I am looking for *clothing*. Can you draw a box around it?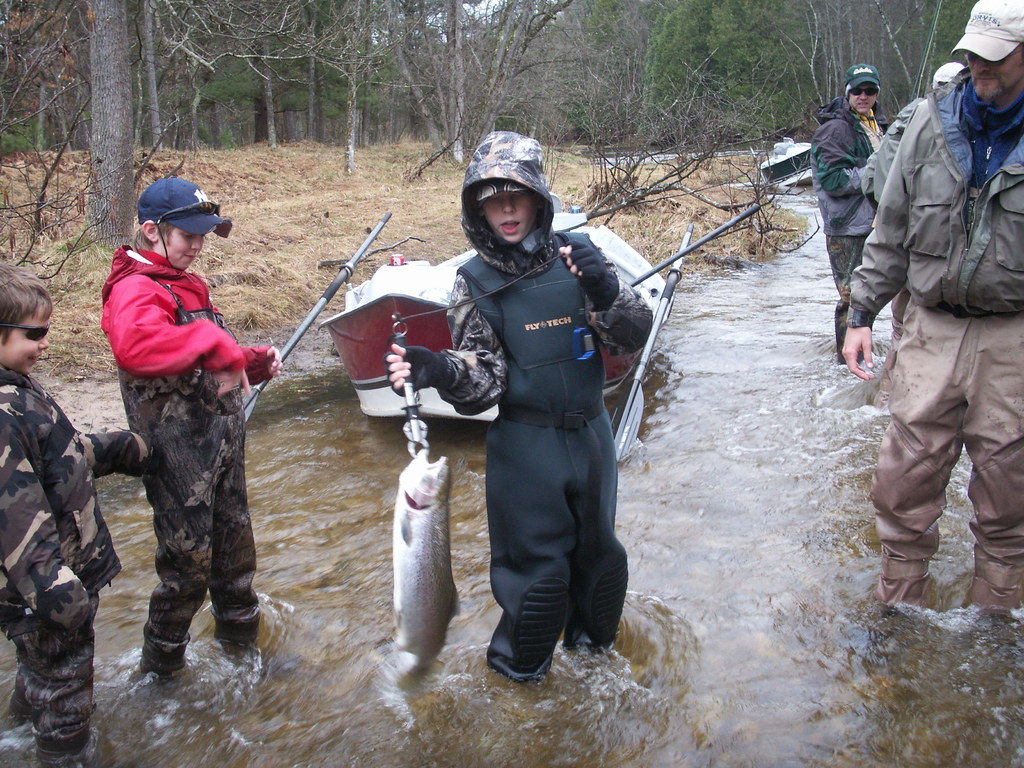
Sure, the bounding box is BBox(840, 8, 1021, 627).
